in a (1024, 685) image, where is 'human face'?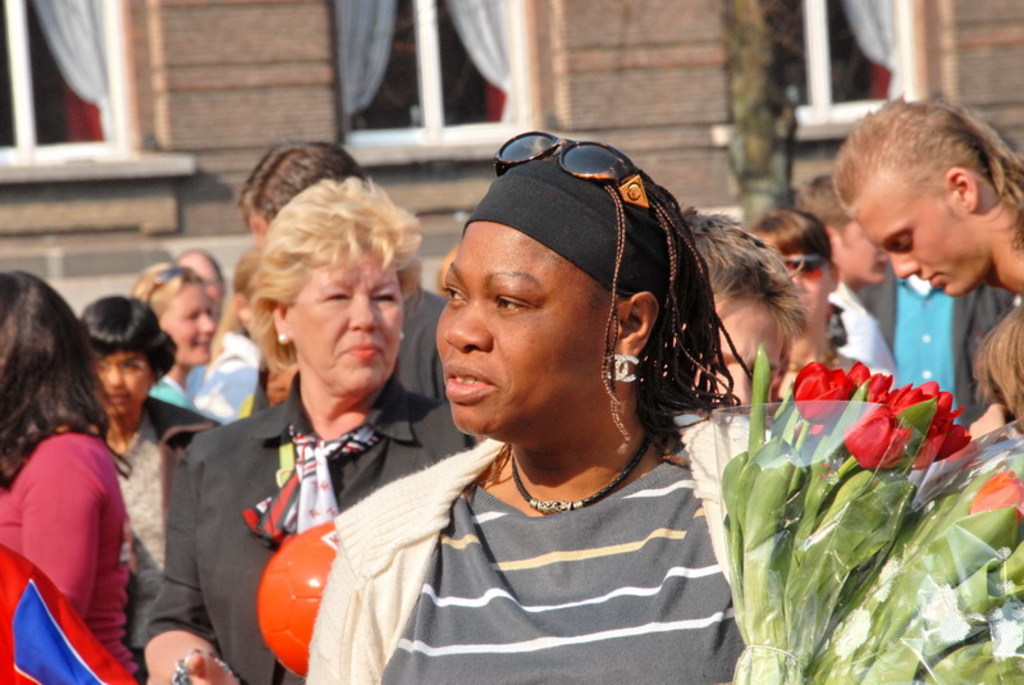
BBox(852, 182, 987, 298).
